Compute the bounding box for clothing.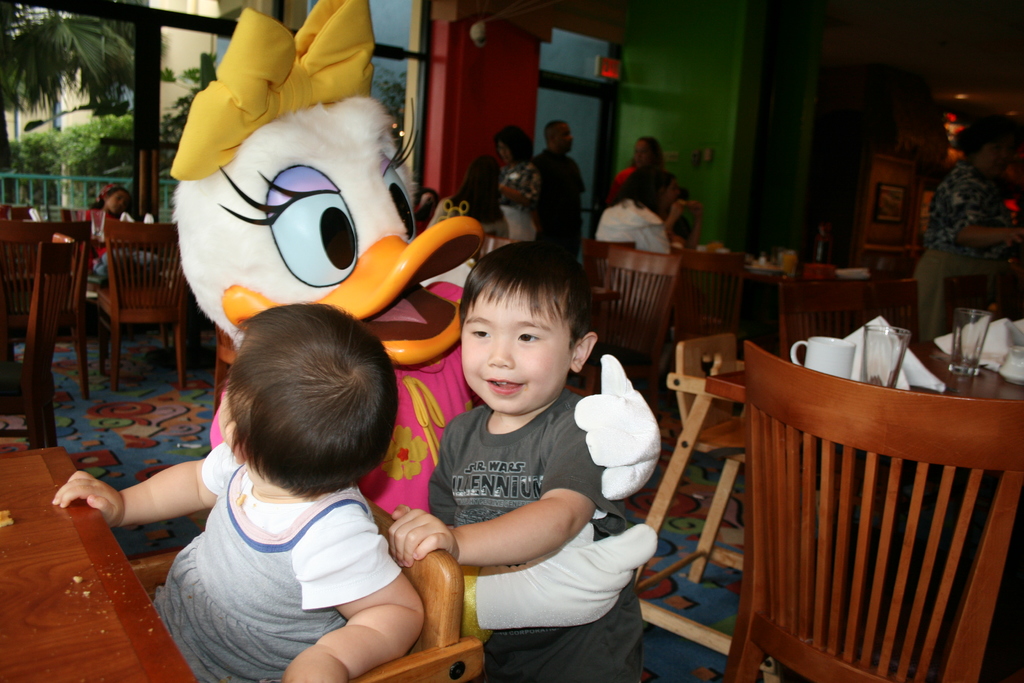
(929,160,1018,265).
